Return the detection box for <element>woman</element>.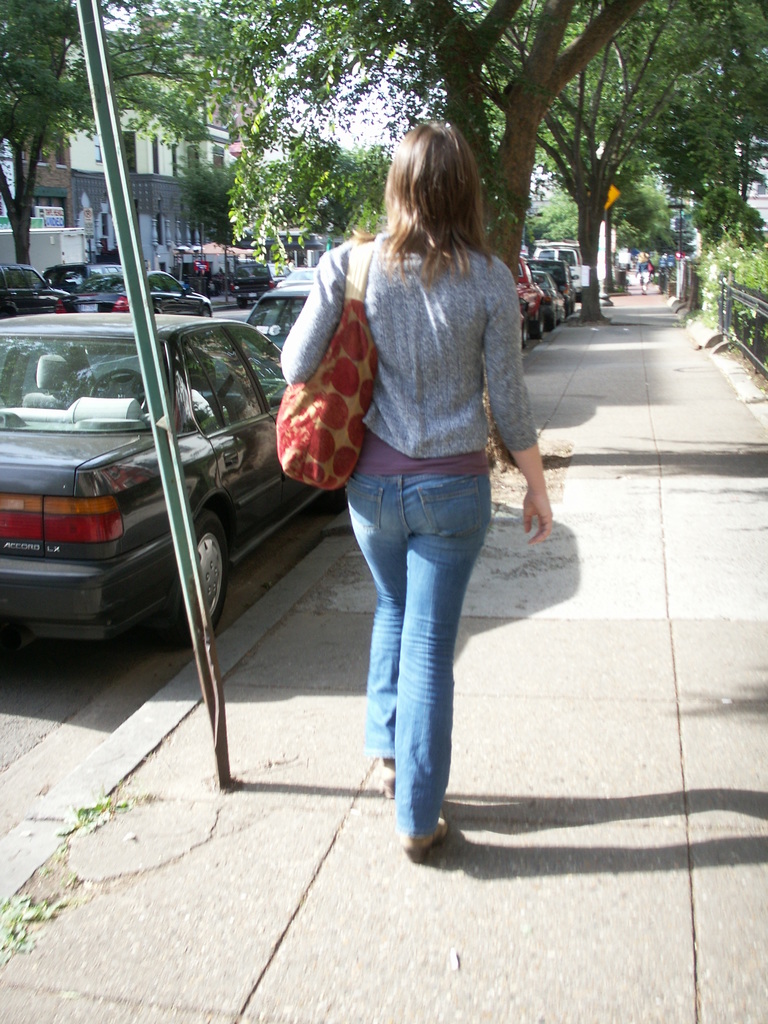
264 111 561 858.
